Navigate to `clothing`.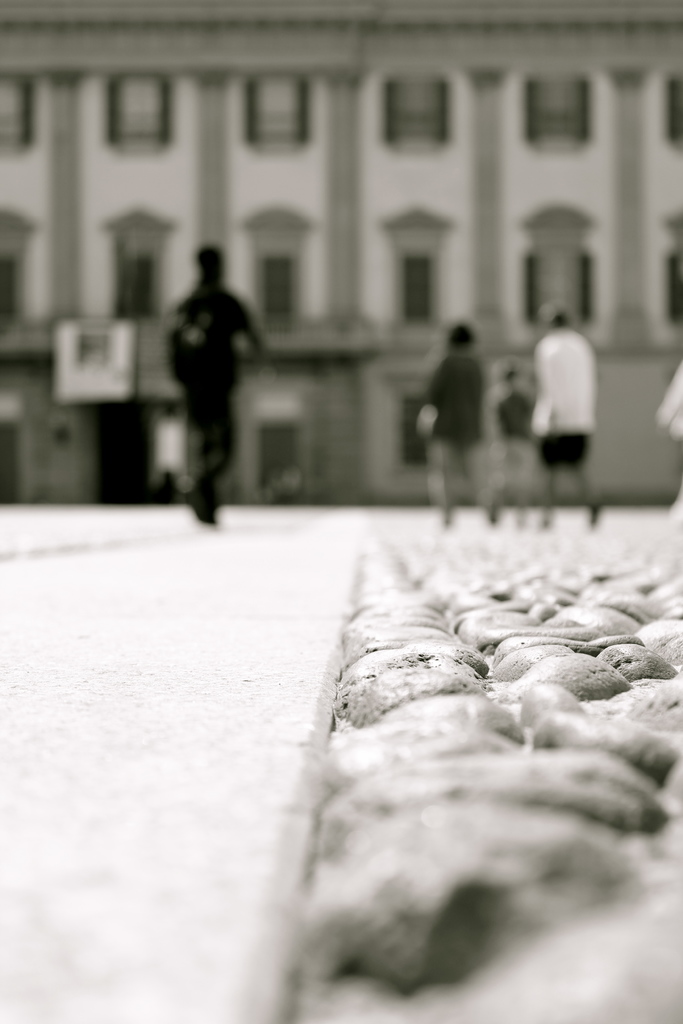
Navigation target: [532, 326, 597, 473].
